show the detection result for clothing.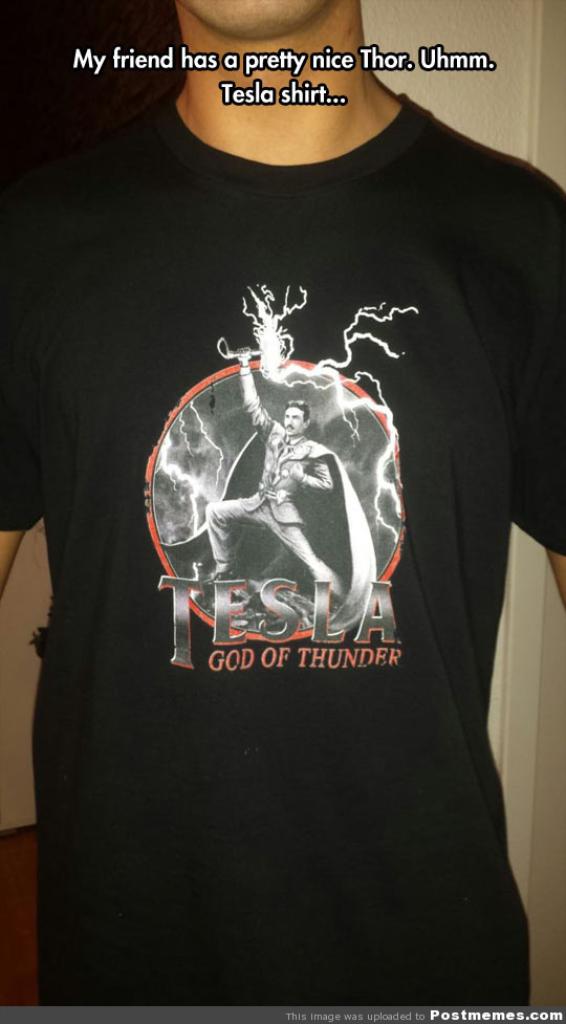
58,82,534,1002.
